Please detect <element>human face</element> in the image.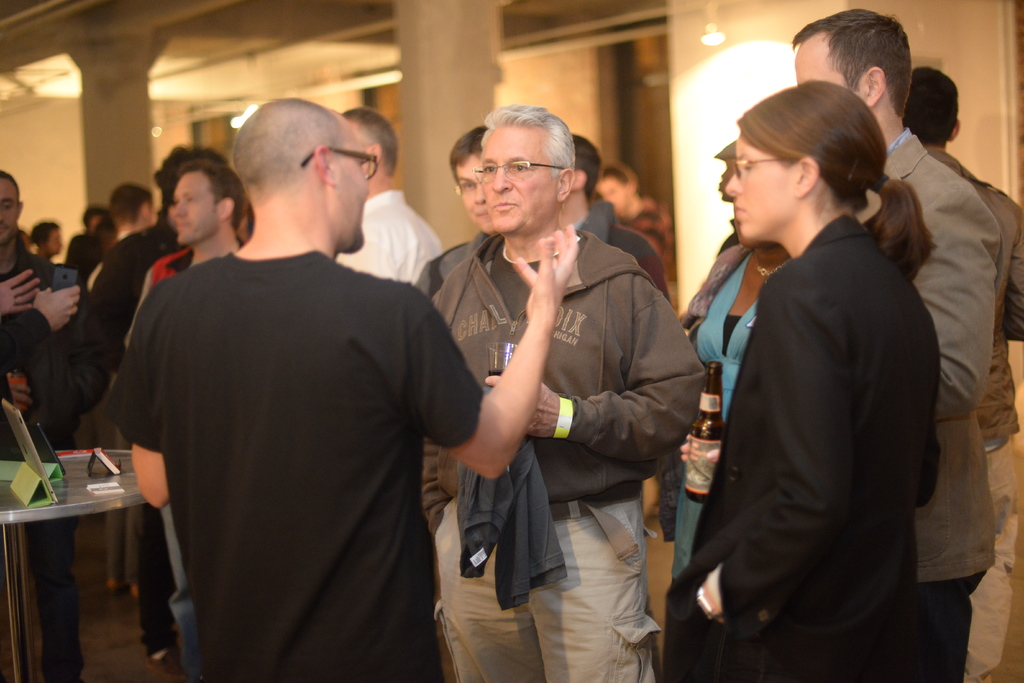
794, 41, 861, 100.
